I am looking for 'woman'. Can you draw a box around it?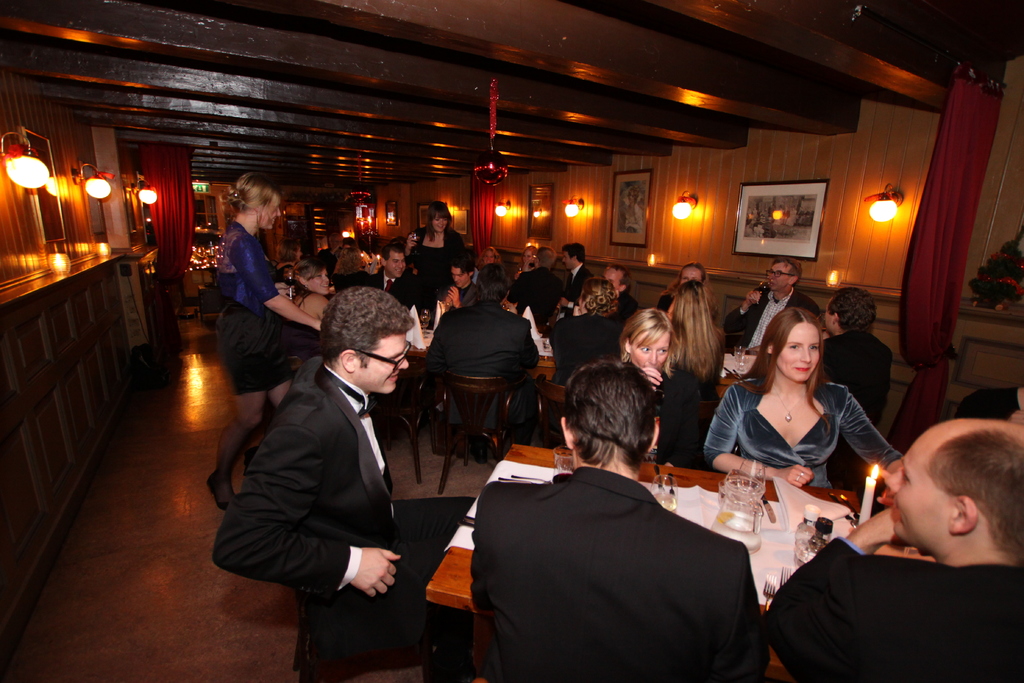
Sure, the bounding box is pyautogui.locateOnScreen(549, 278, 625, 388).
